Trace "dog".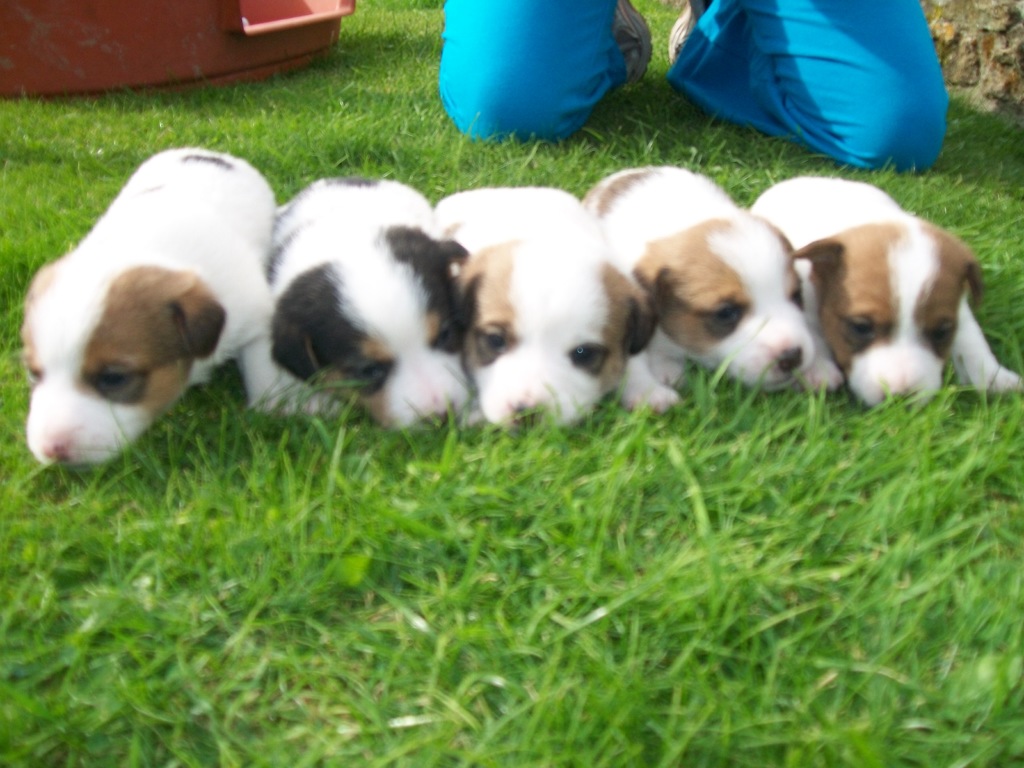
Traced to Rect(268, 178, 470, 436).
